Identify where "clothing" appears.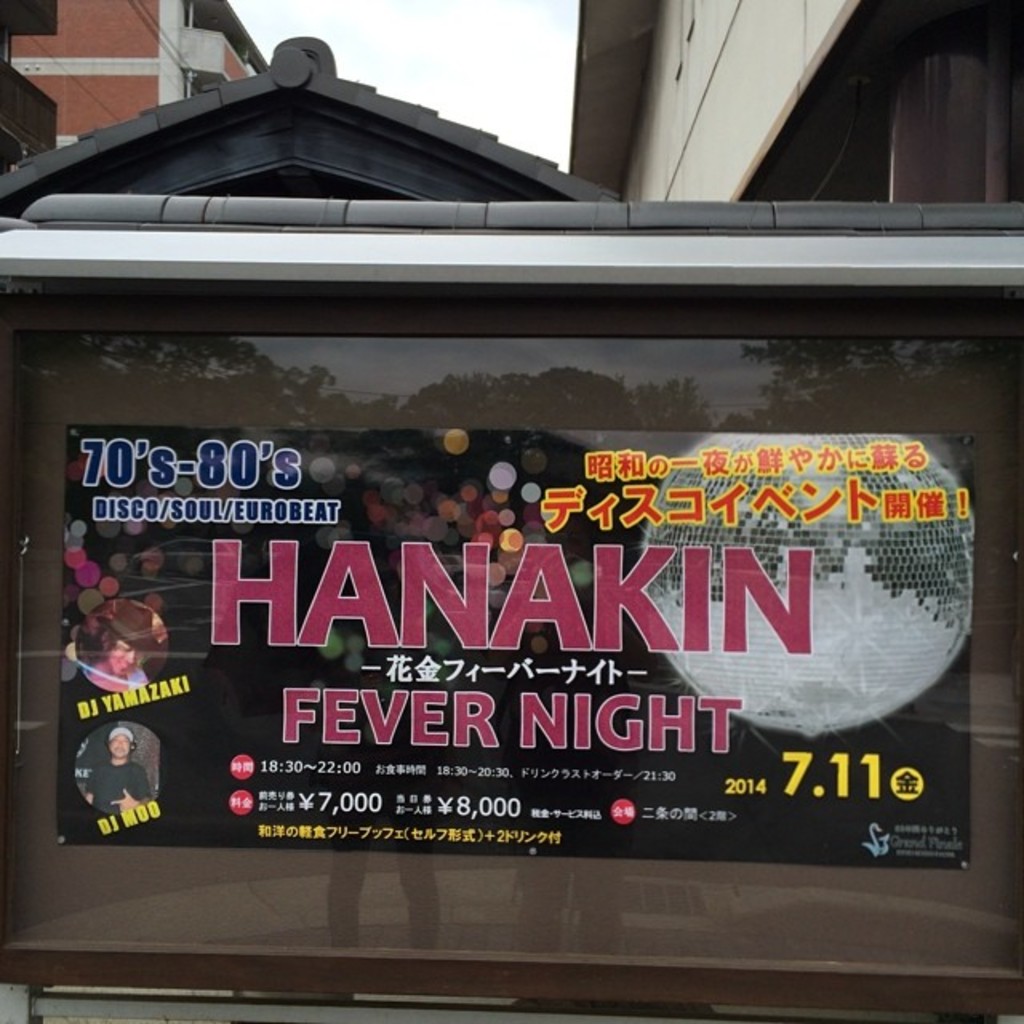
Appears at {"x1": 80, "y1": 750, "x2": 158, "y2": 818}.
